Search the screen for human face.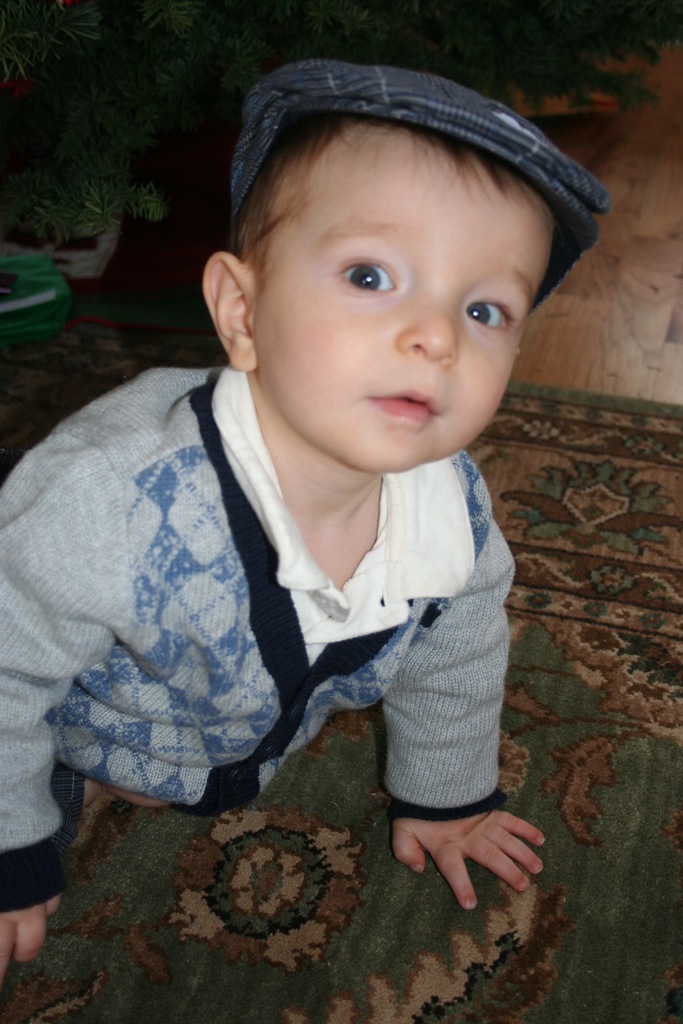
Found at bbox=(254, 125, 557, 473).
